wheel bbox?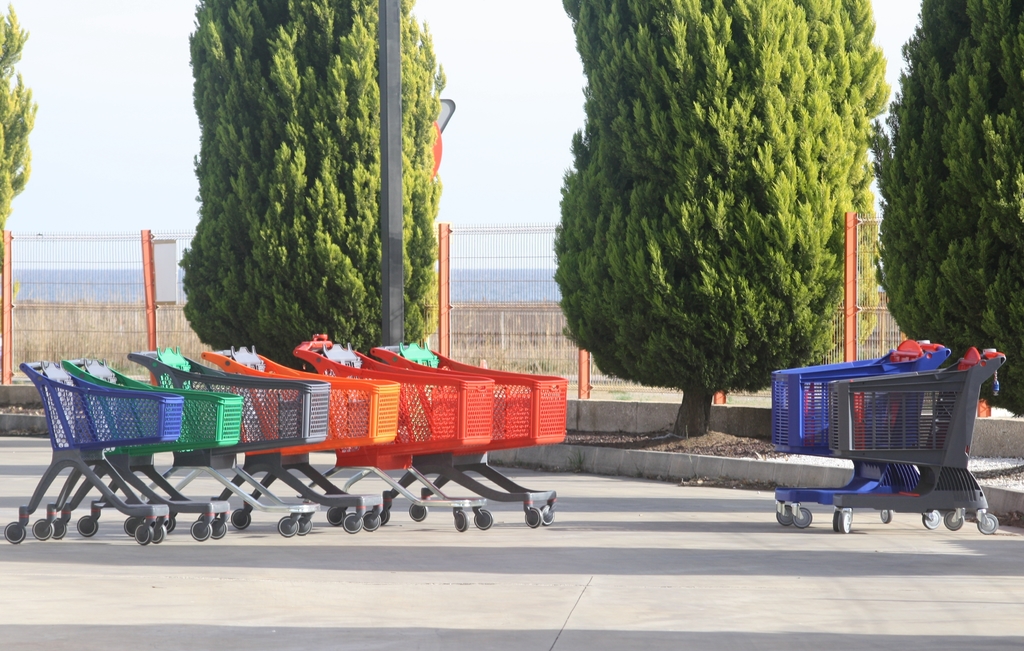
BBox(879, 509, 895, 524)
